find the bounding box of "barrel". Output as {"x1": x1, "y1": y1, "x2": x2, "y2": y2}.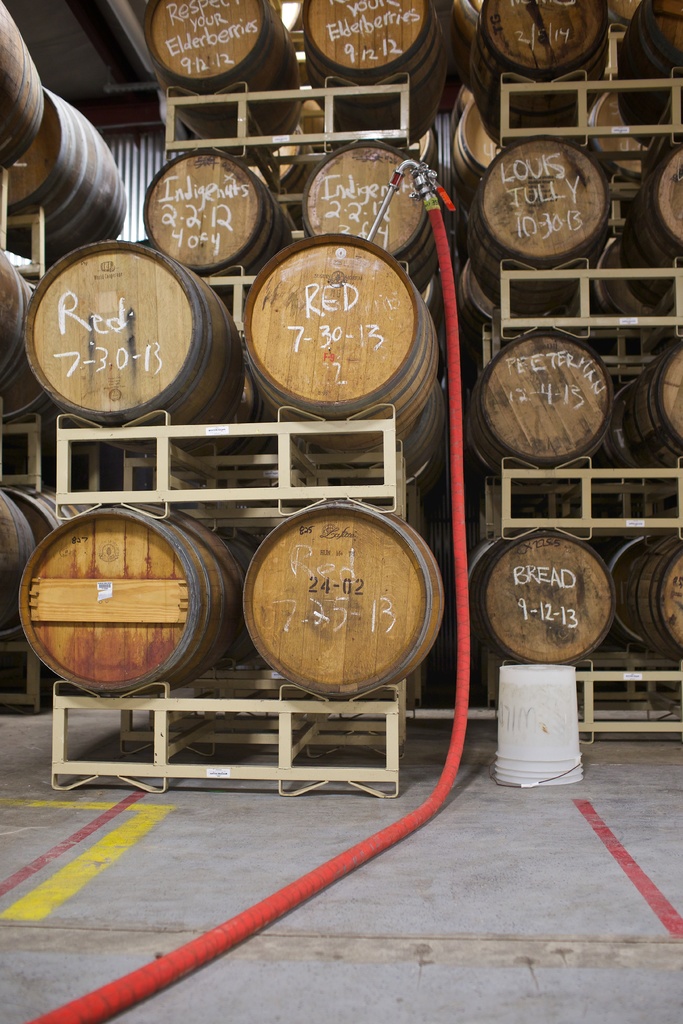
{"x1": 468, "y1": 330, "x2": 611, "y2": 484}.
